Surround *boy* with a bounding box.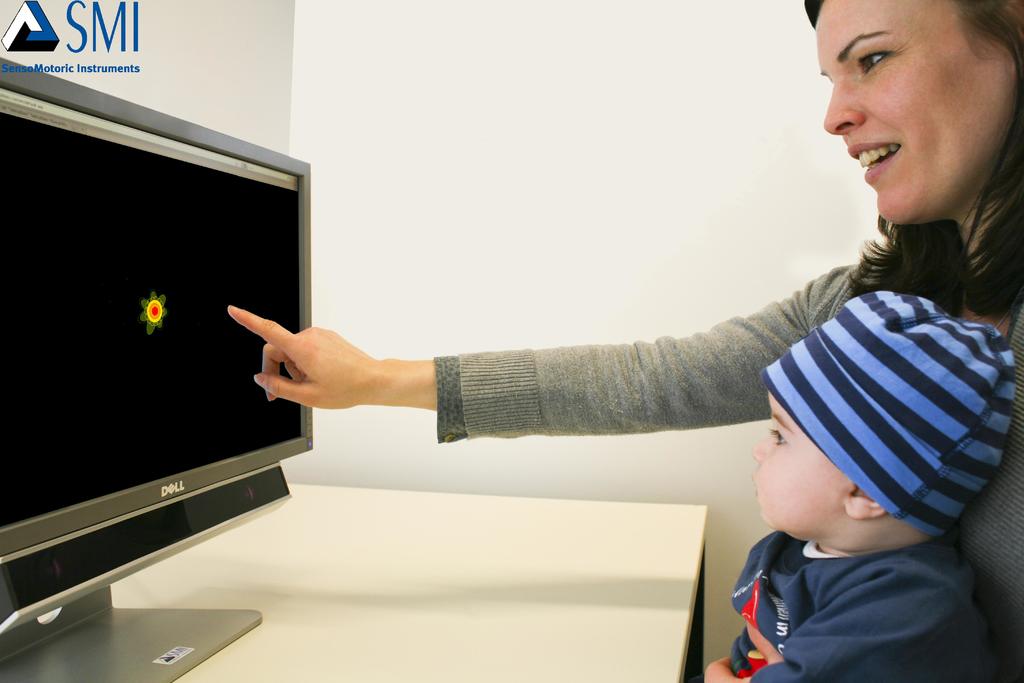
bbox=(687, 286, 1020, 682).
